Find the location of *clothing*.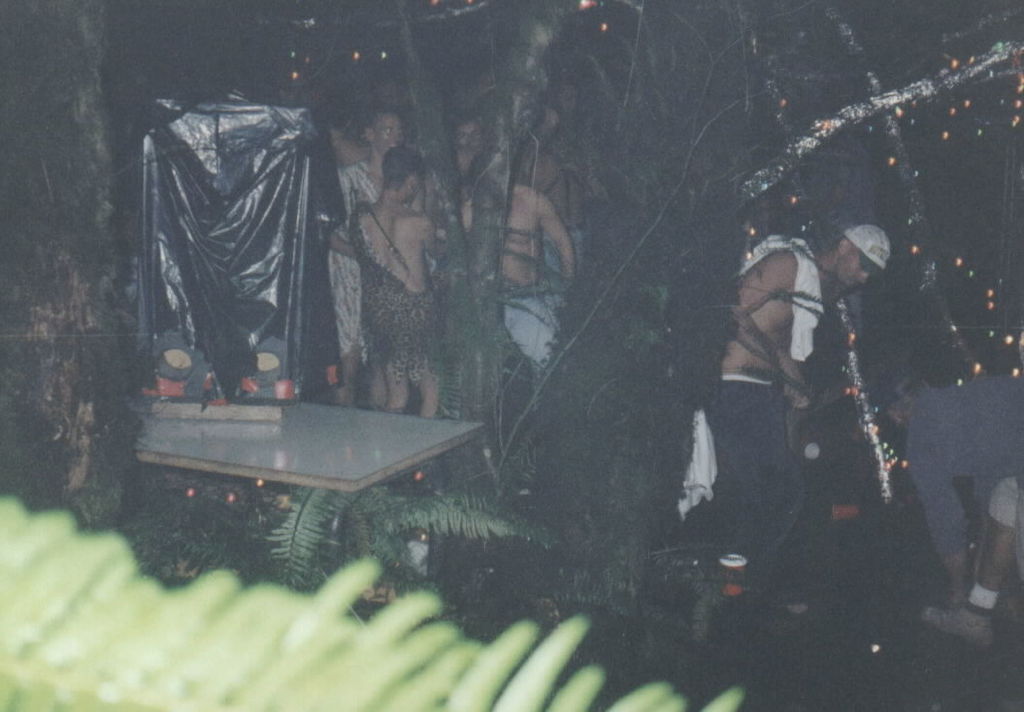
Location: 674/417/728/530.
